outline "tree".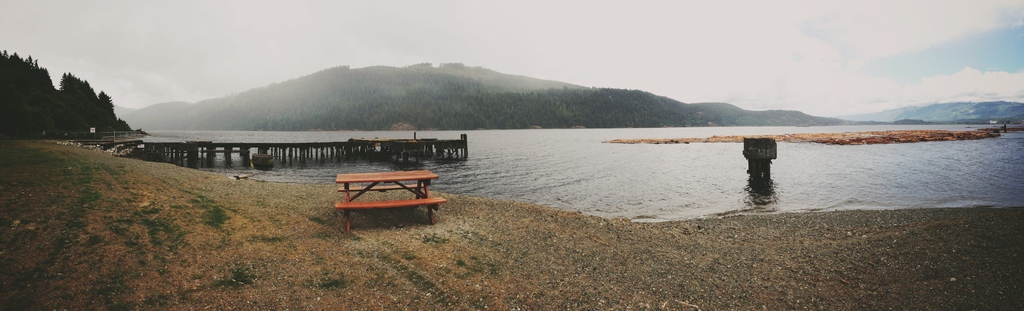
Outline: detection(35, 49, 63, 163).
